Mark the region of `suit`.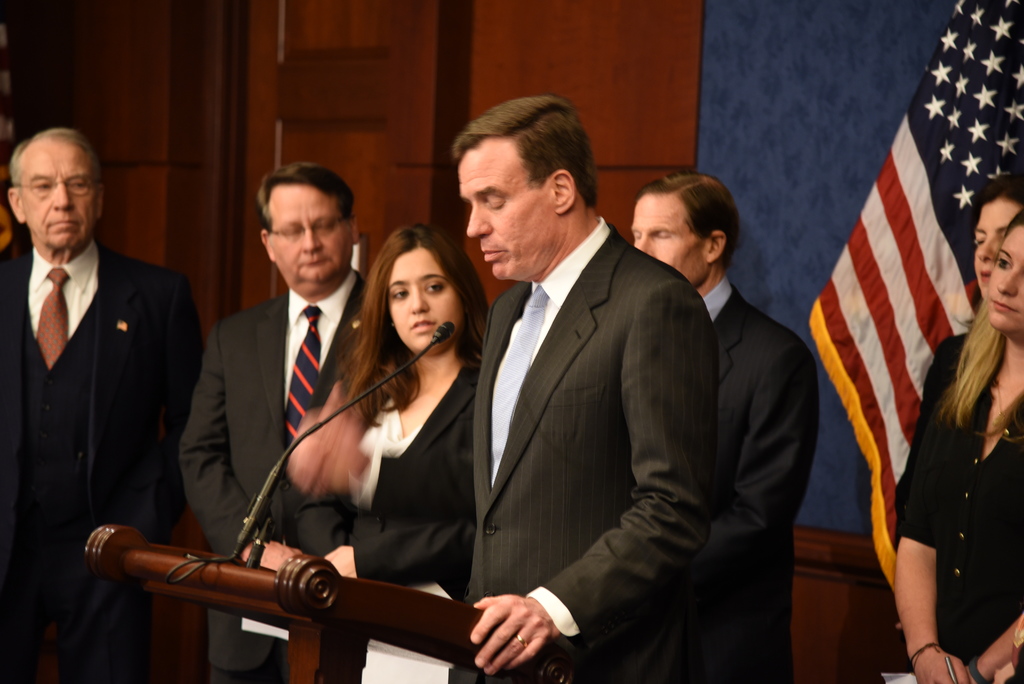
Region: [x1=463, y1=214, x2=717, y2=683].
